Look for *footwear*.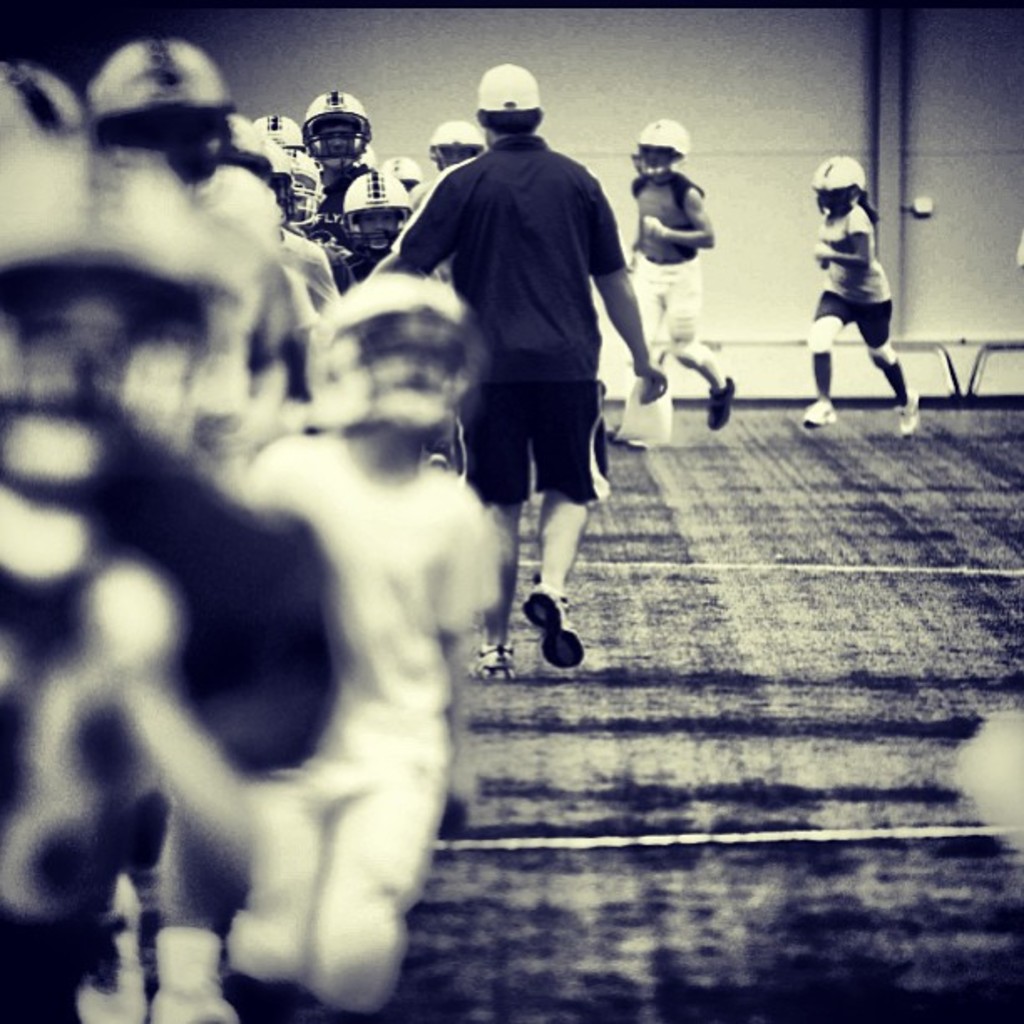
Found: [left=892, top=388, right=922, bottom=435].
